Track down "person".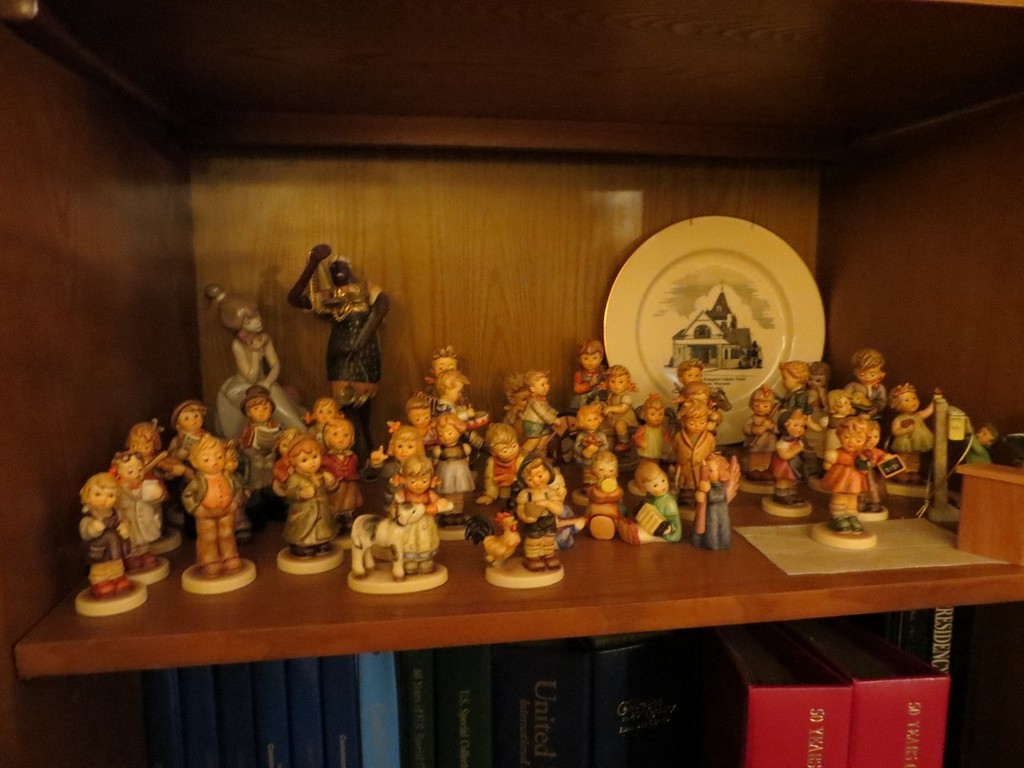
Tracked to 474, 416, 521, 500.
